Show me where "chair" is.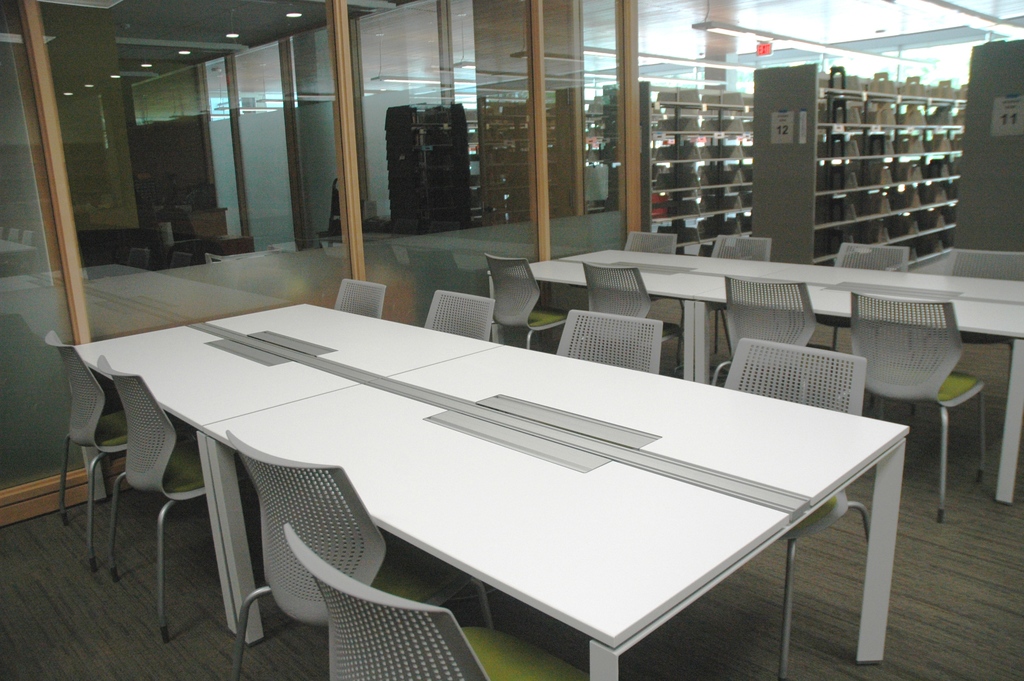
"chair" is at 855,304,1007,525.
